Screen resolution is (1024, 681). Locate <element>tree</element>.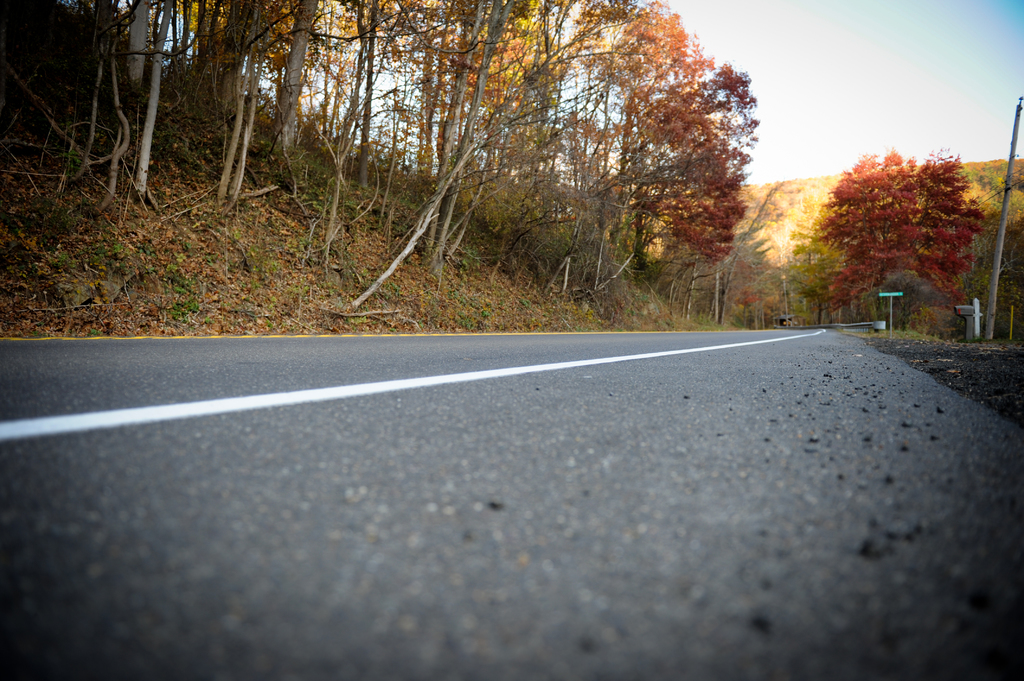
Rect(0, 0, 770, 339).
